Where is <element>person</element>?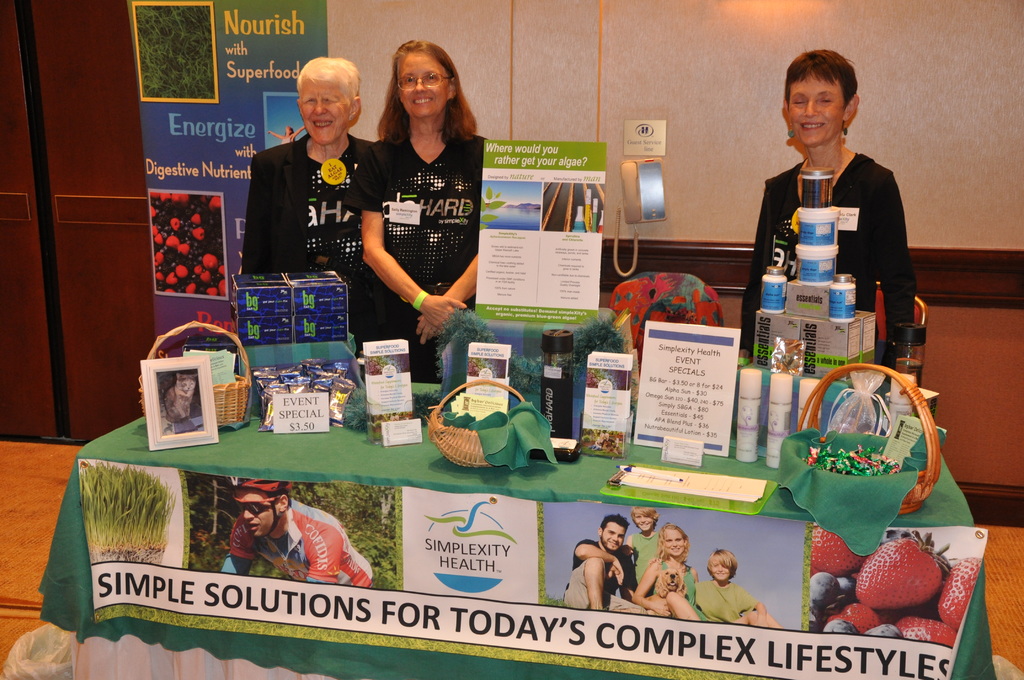
detection(240, 55, 376, 361).
